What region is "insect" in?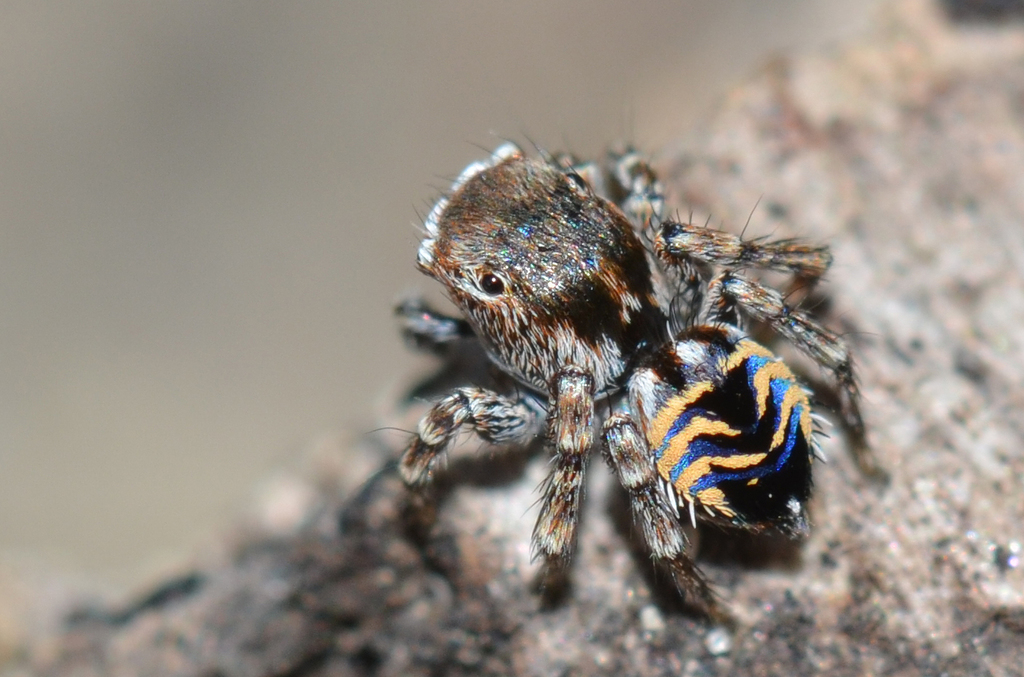
{"x1": 383, "y1": 140, "x2": 865, "y2": 620}.
